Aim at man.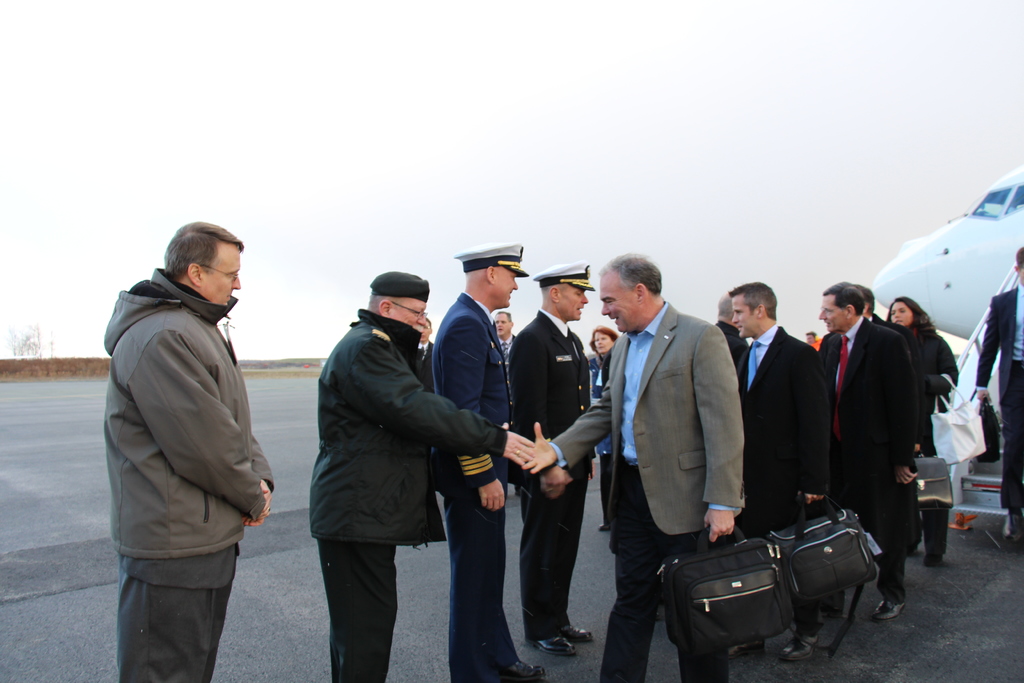
Aimed at select_region(307, 270, 539, 682).
